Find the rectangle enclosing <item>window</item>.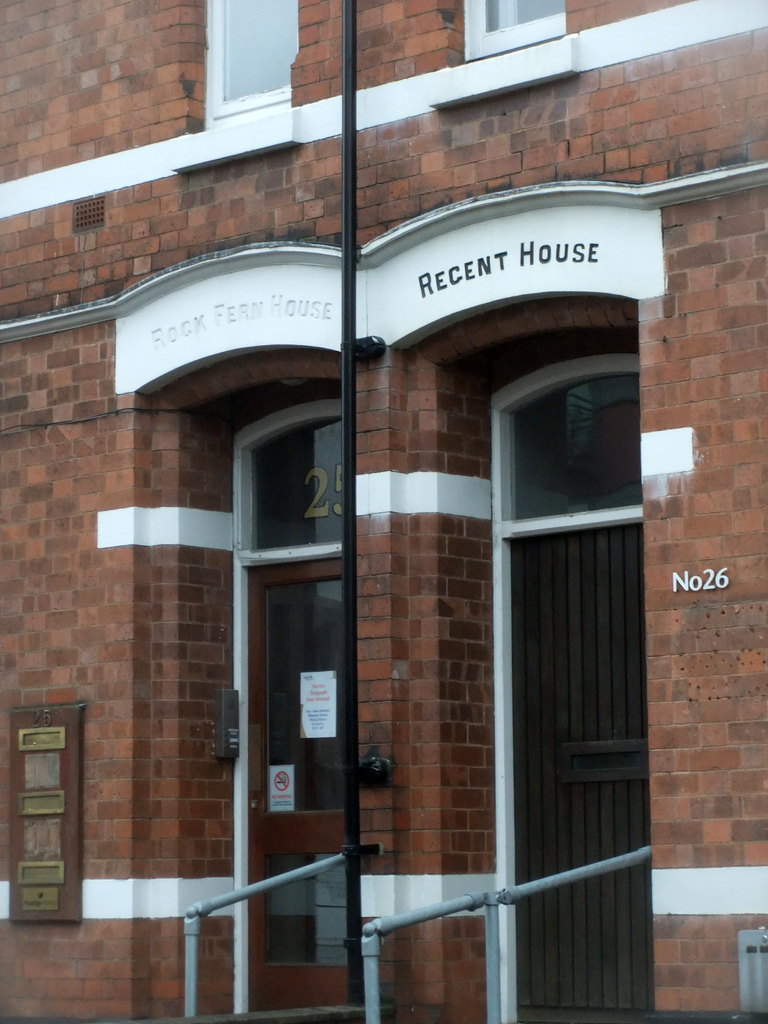
(left=480, top=262, right=660, bottom=997).
